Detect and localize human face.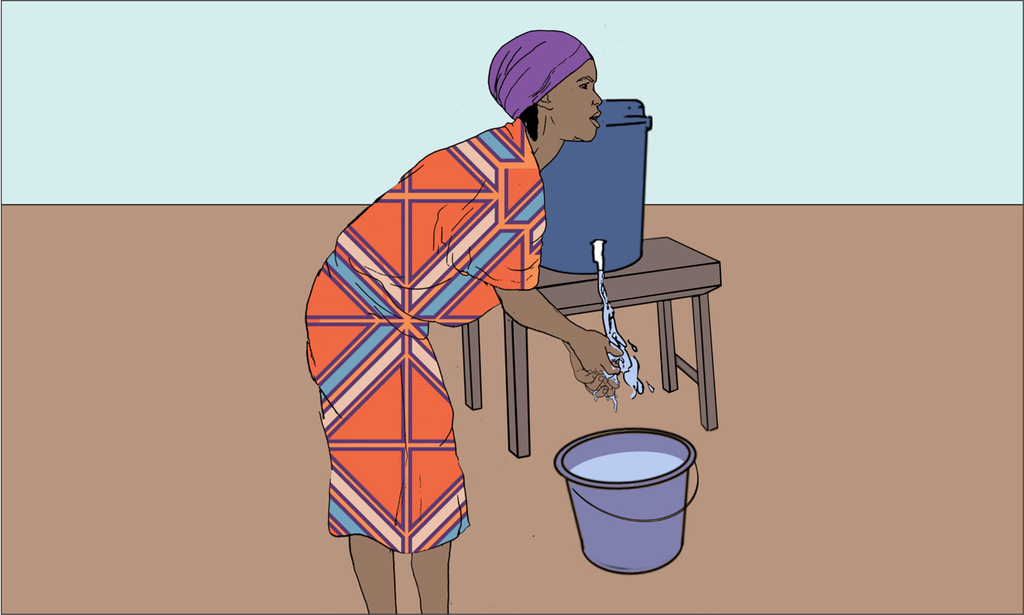
Localized at (543, 55, 601, 143).
